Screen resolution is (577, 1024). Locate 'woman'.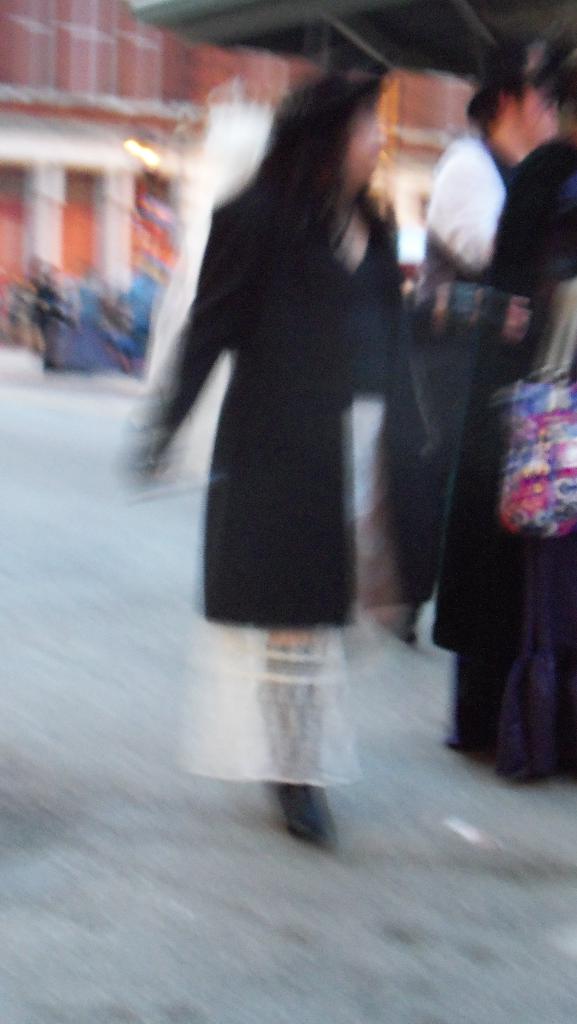
x1=136, y1=47, x2=466, y2=843.
